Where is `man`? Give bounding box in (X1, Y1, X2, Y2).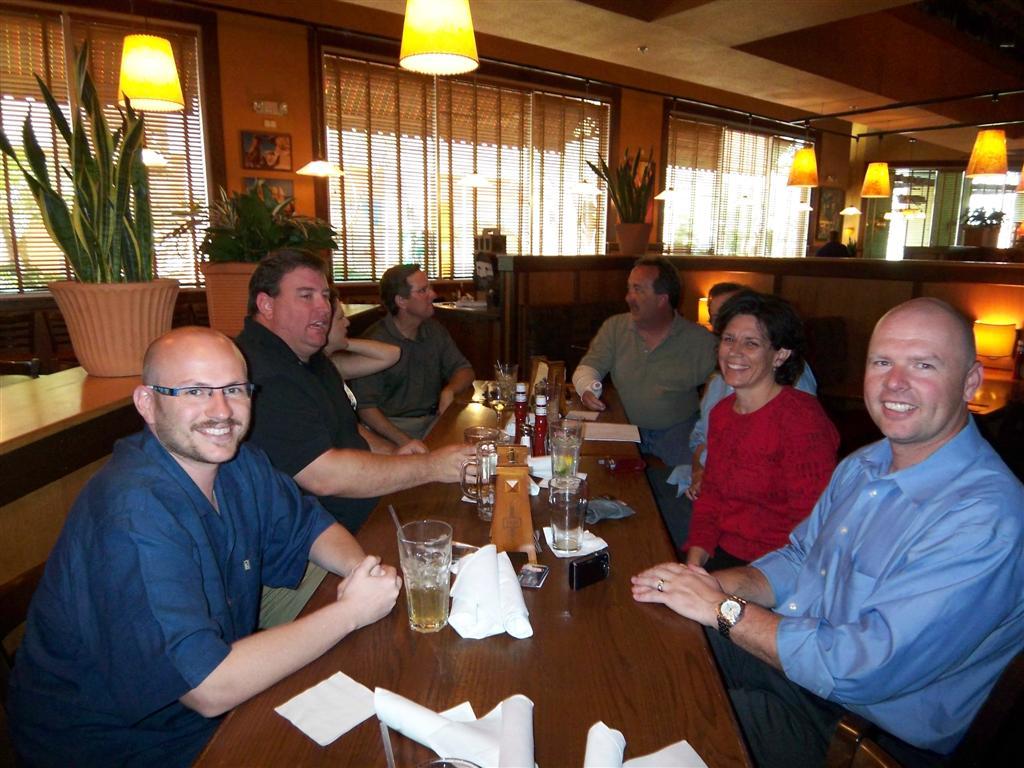
(0, 325, 408, 767).
